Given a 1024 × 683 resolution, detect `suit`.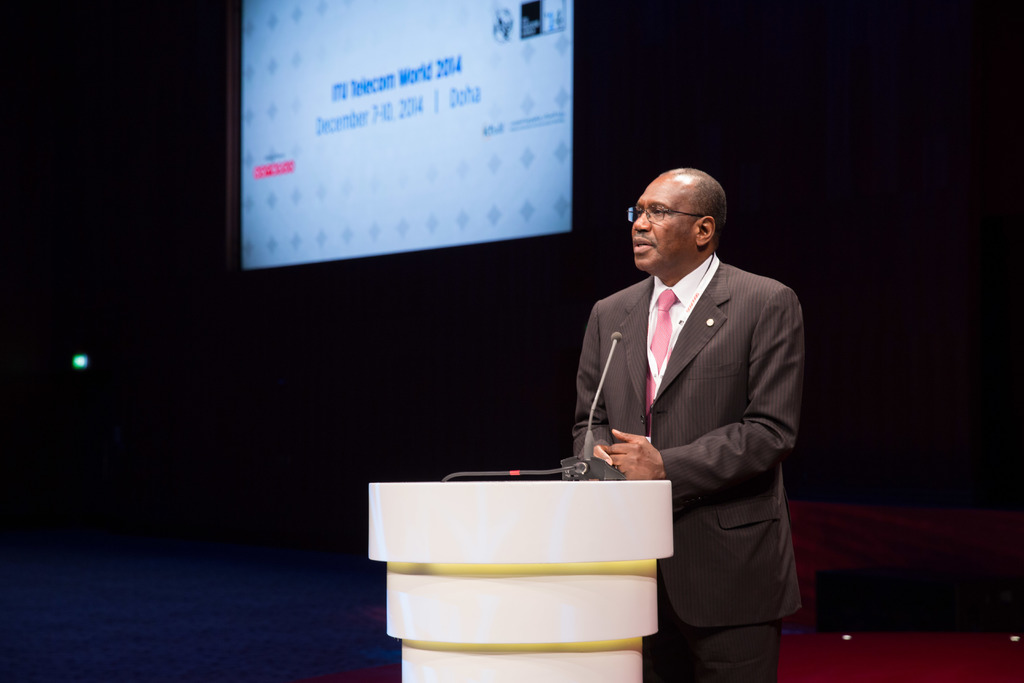
select_region(568, 182, 819, 660).
